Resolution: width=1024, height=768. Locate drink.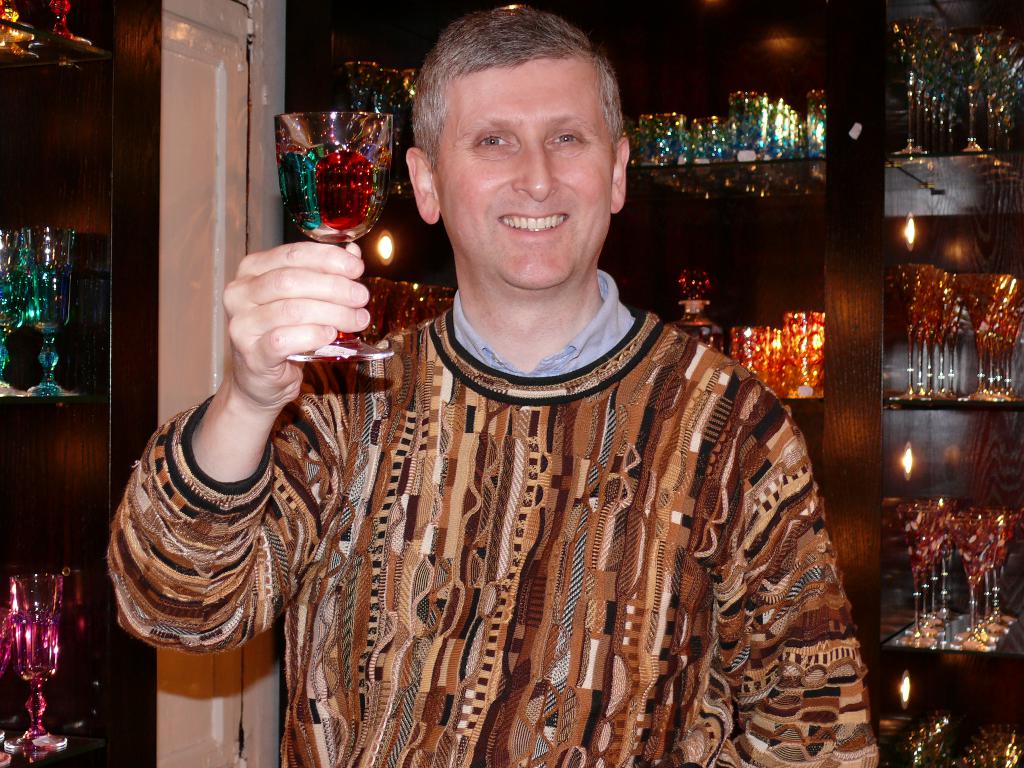
left=7, top=566, right=64, bottom=728.
